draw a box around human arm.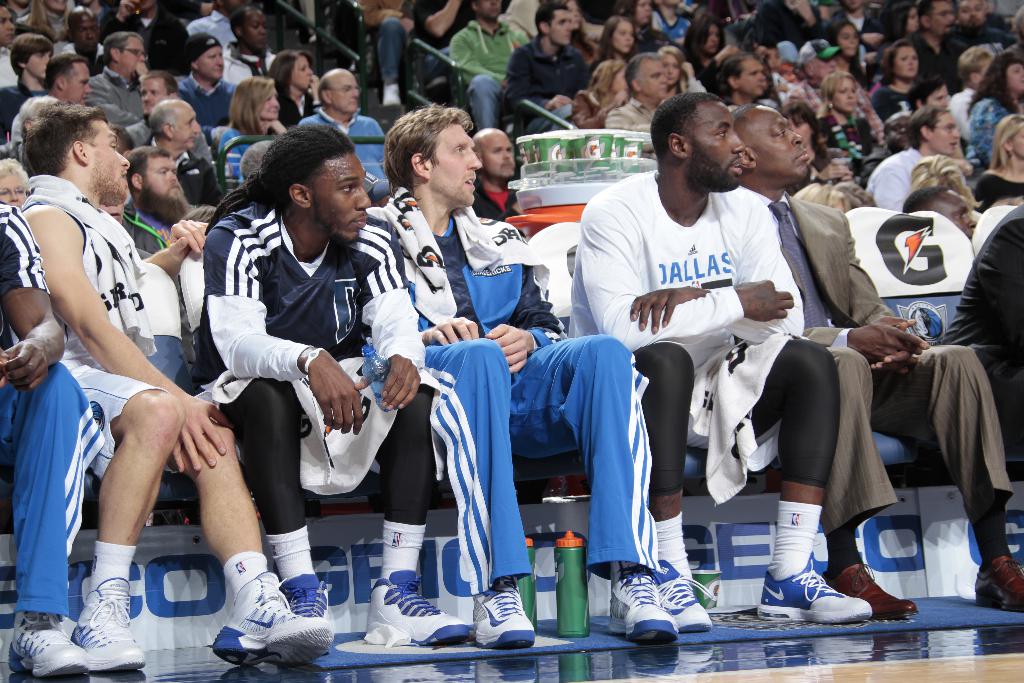
left=145, top=216, right=199, bottom=256.
